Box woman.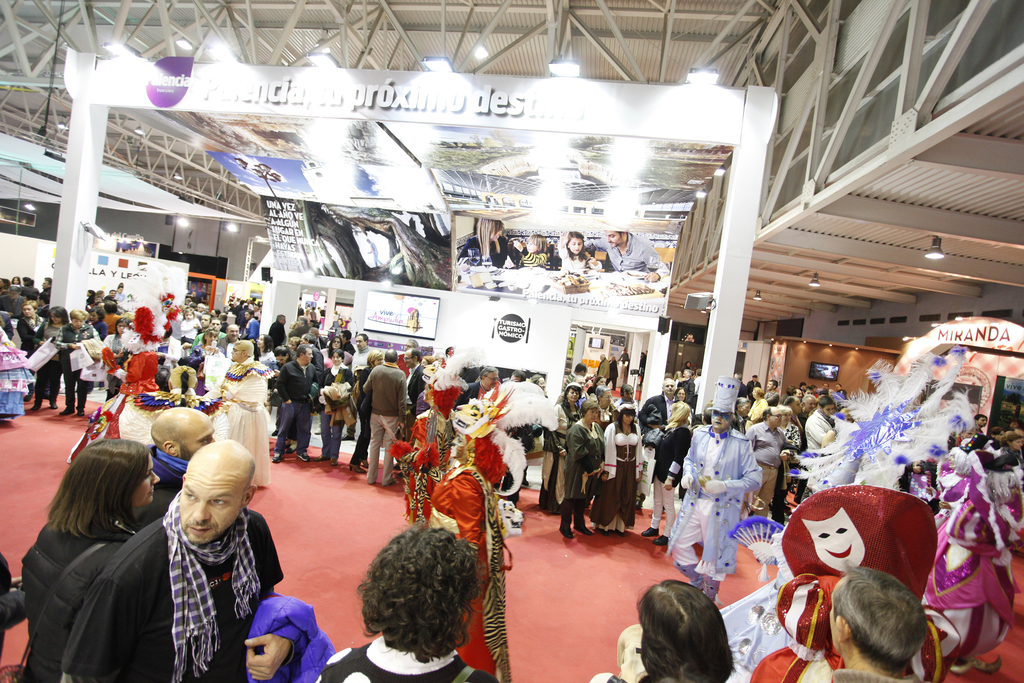
crop(20, 438, 161, 682).
